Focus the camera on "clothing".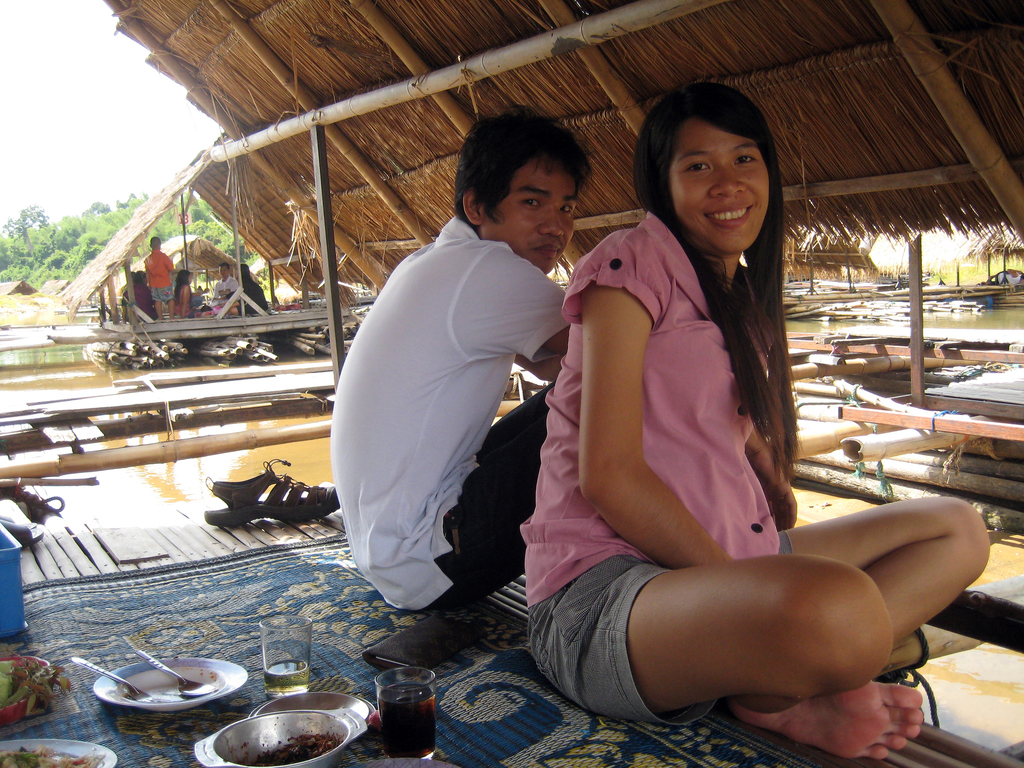
Focus region: BBox(340, 175, 573, 616).
